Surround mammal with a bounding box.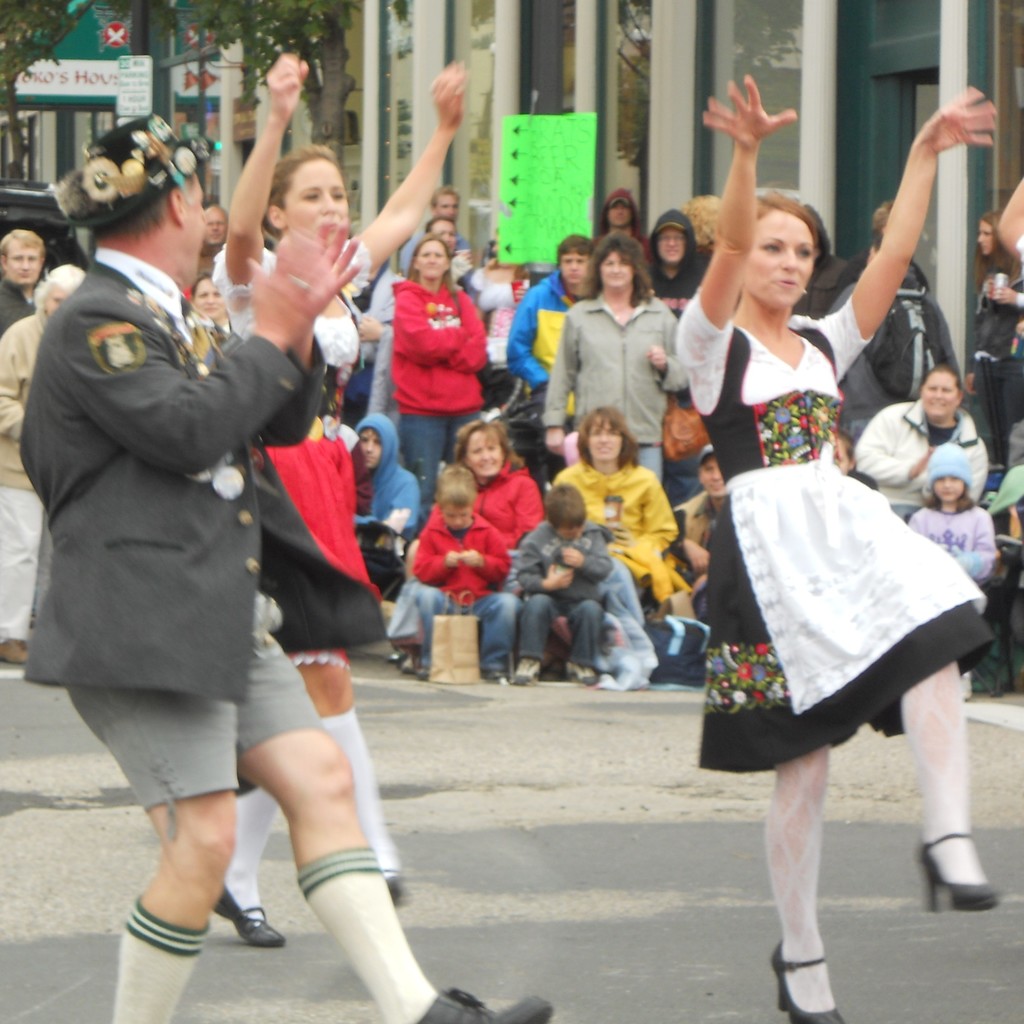
{"left": 701, "top": 69, "right": 991, "bottom": 1023}.
